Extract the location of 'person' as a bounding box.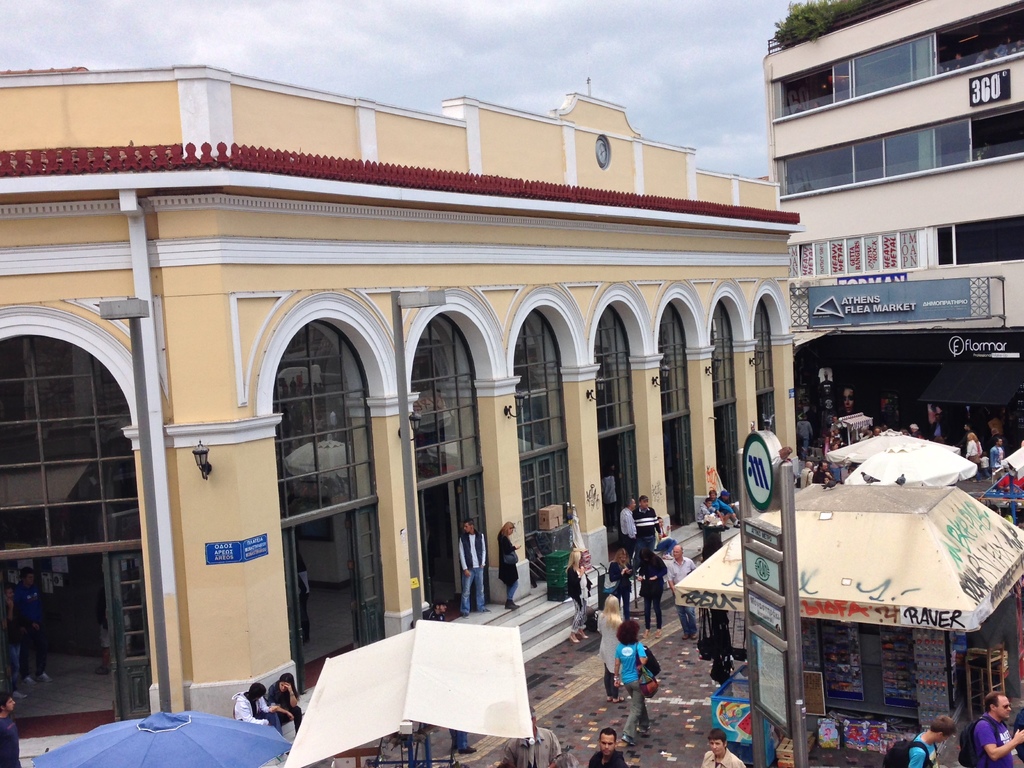
{"x1": 703, "y1": 733, "x2": 744, "y2": 767}.
